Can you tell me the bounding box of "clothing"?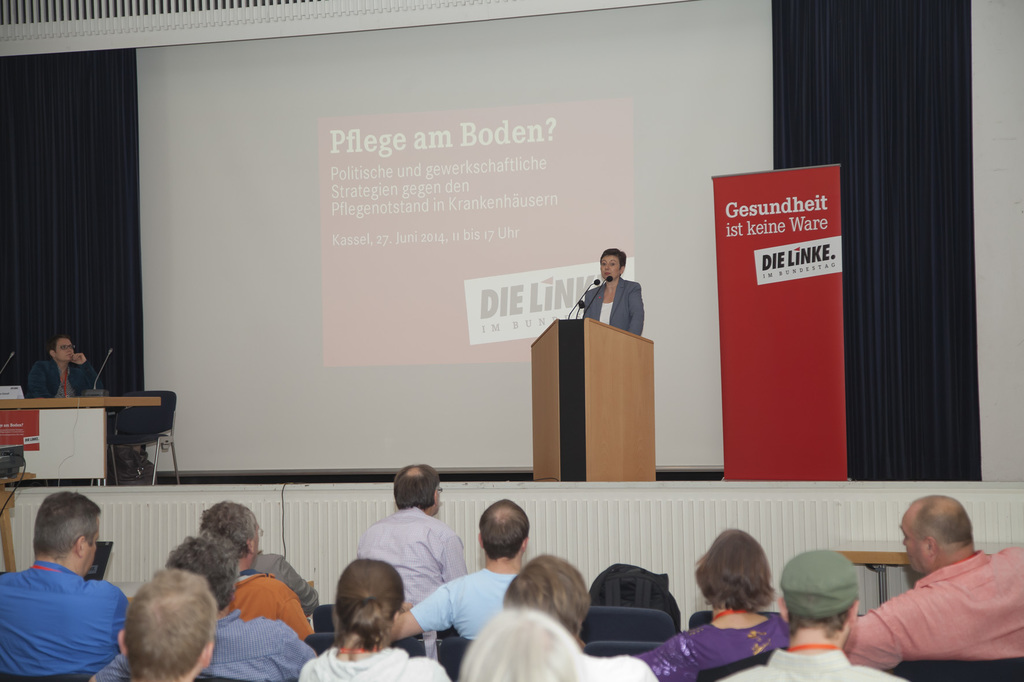
bbox=[374, 493, 460, 603].
